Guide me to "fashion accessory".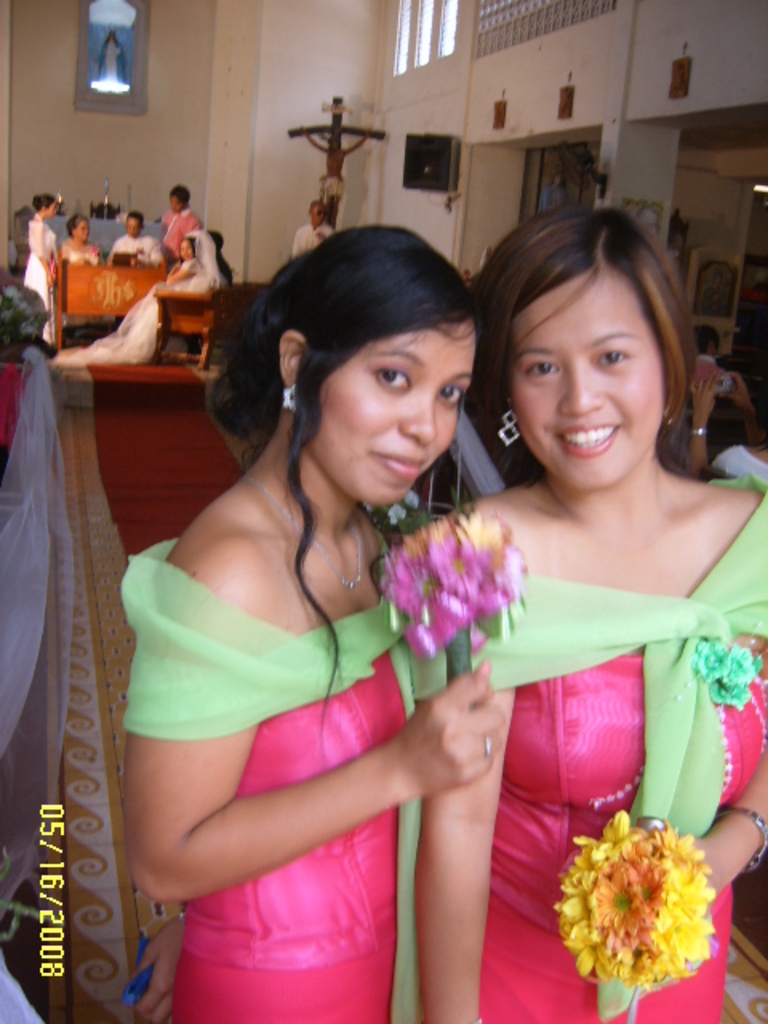
Guidance: left=277, top=382, right=298, bottom=411.
